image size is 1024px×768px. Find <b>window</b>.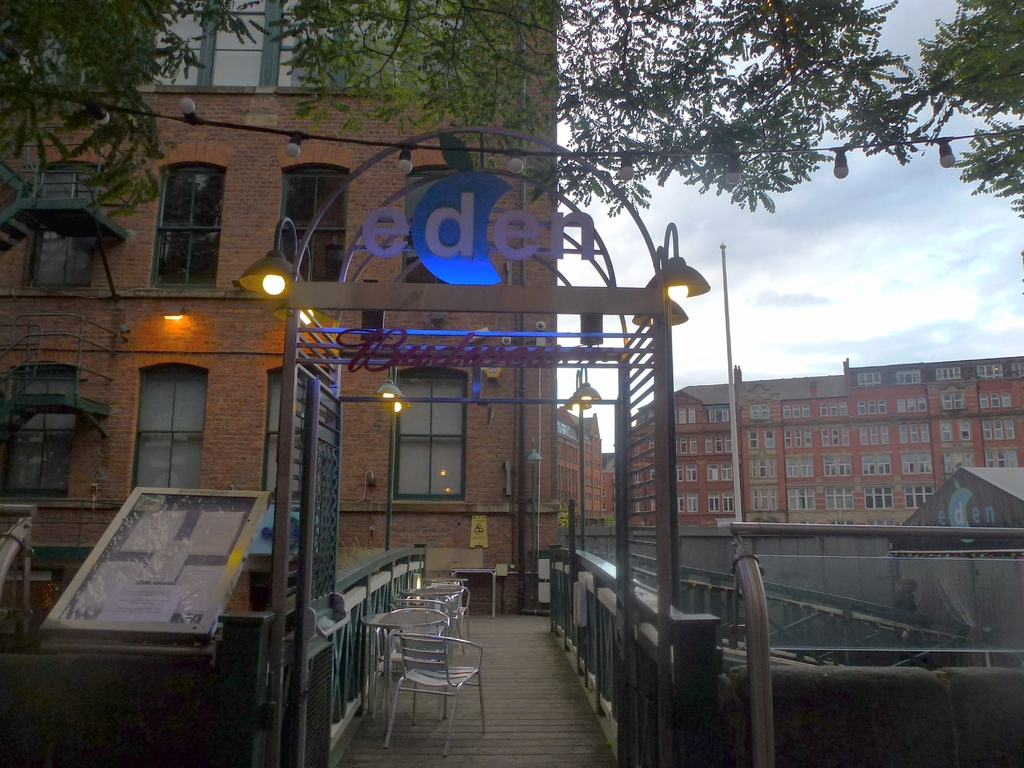
[left=857, top=428, right=868, bottom=447].
